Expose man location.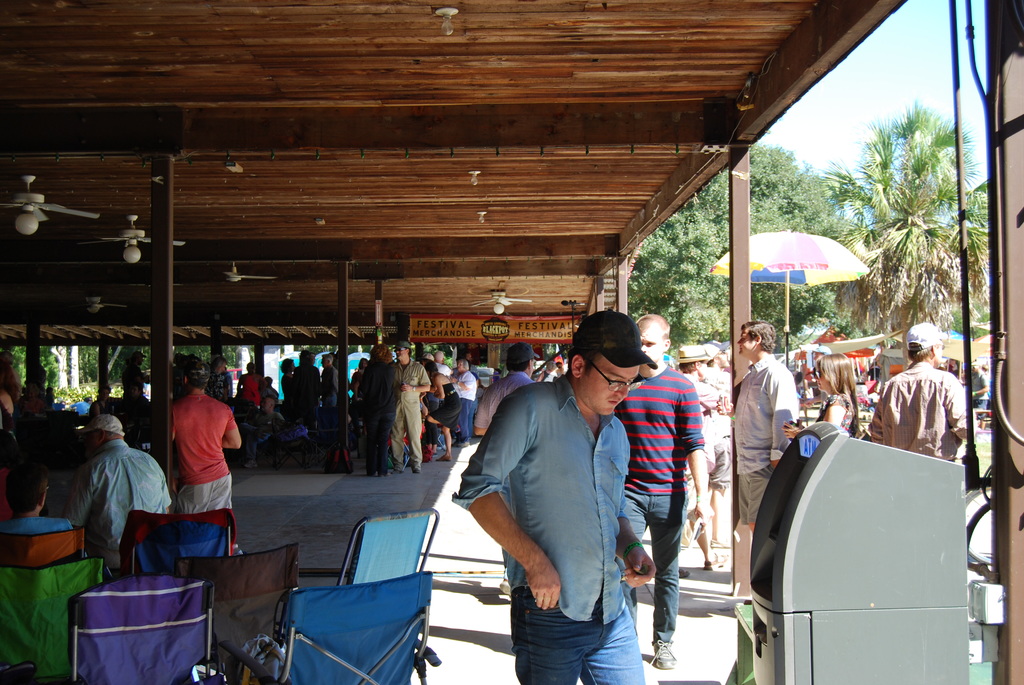
Exposed at (left=449, top=332, right=644, bottom=666).
